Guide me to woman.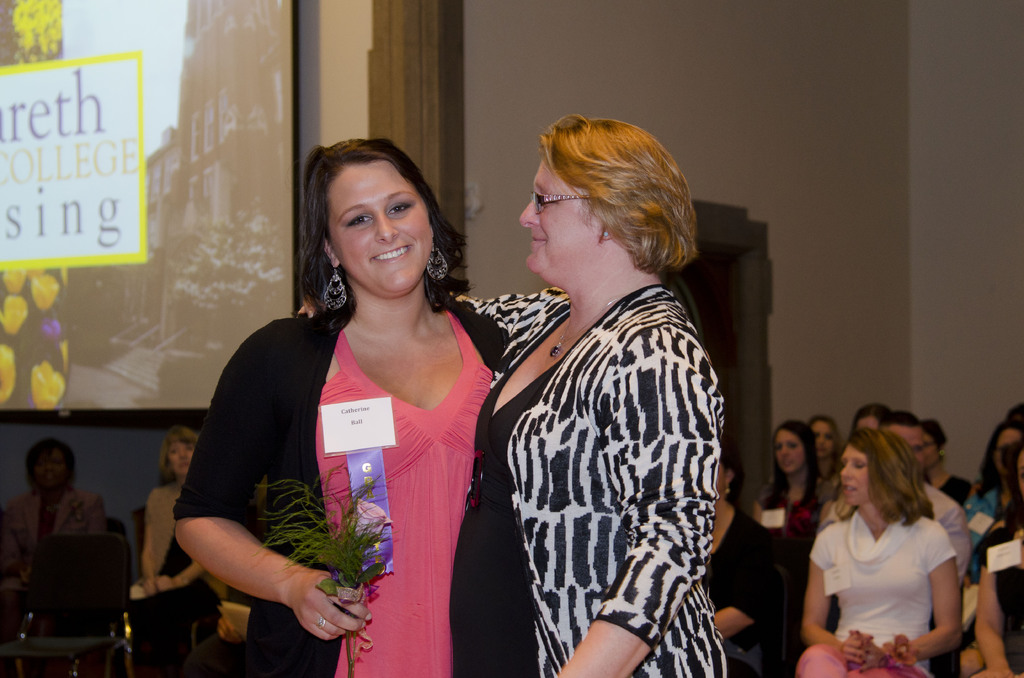
Guidance: pyautogui.locateOnScreen(298, 108, 725, 677).
